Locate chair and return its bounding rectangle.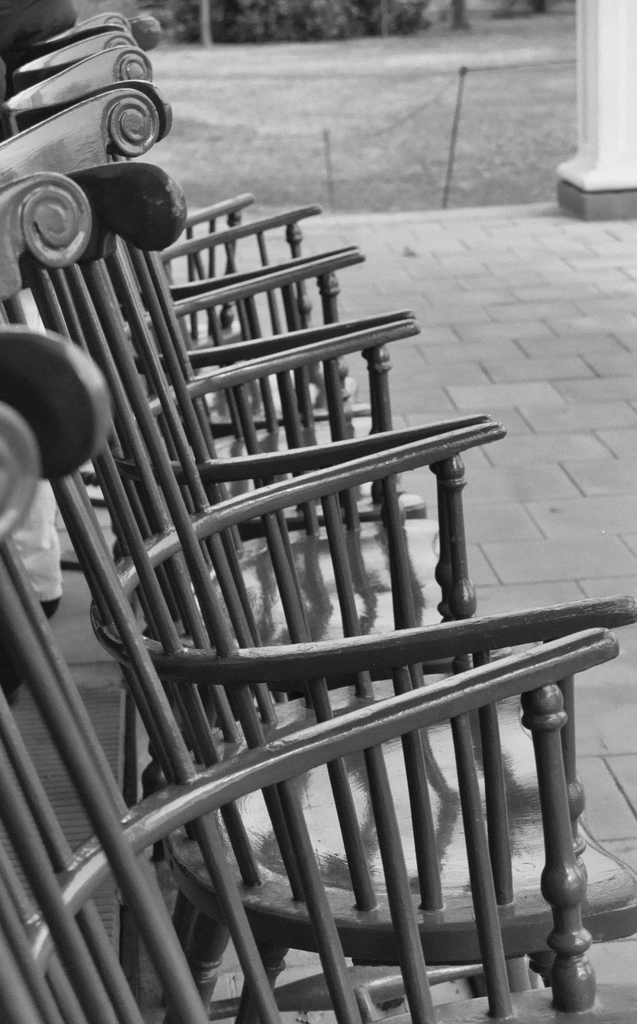
select_region(0, 398, 616, 1023).
